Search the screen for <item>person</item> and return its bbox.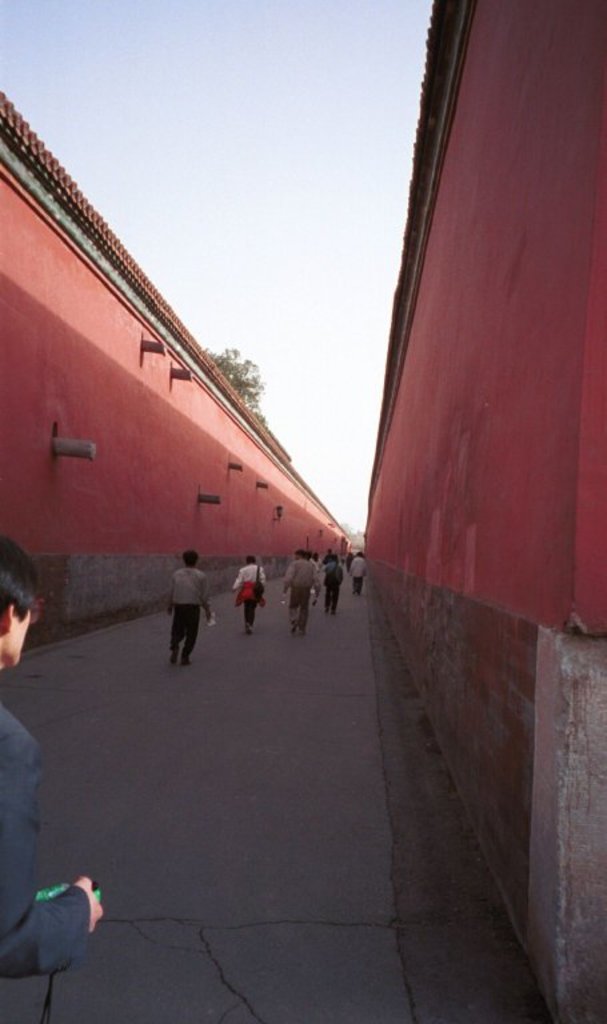
Found: detection(0, 533, 104, 1023).
